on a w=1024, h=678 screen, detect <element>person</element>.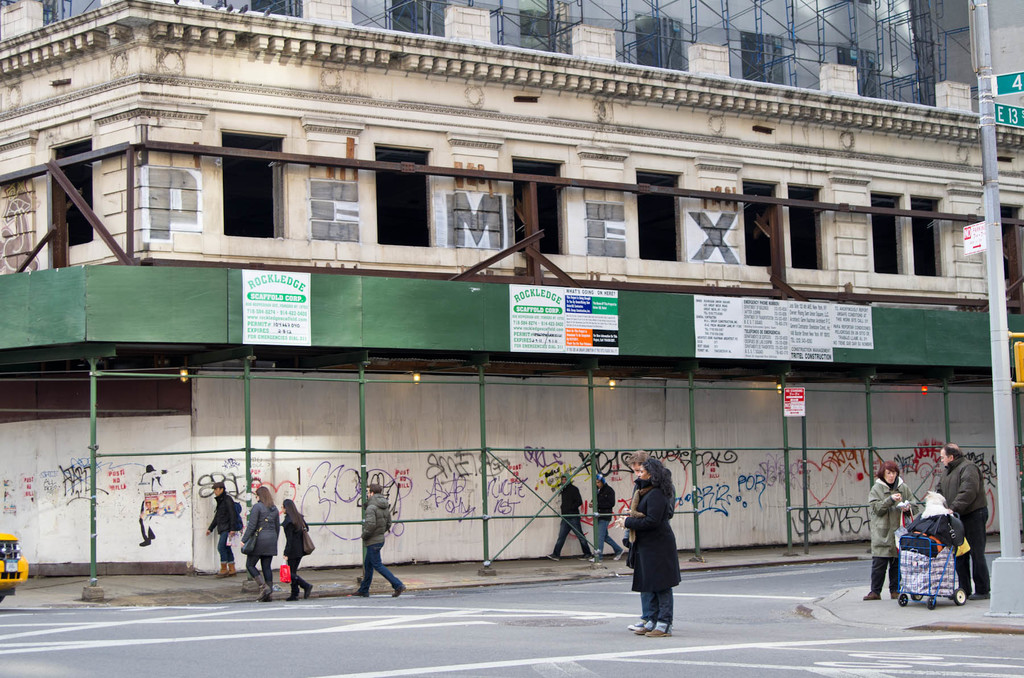
bbox(905, 492, 955, 562).
